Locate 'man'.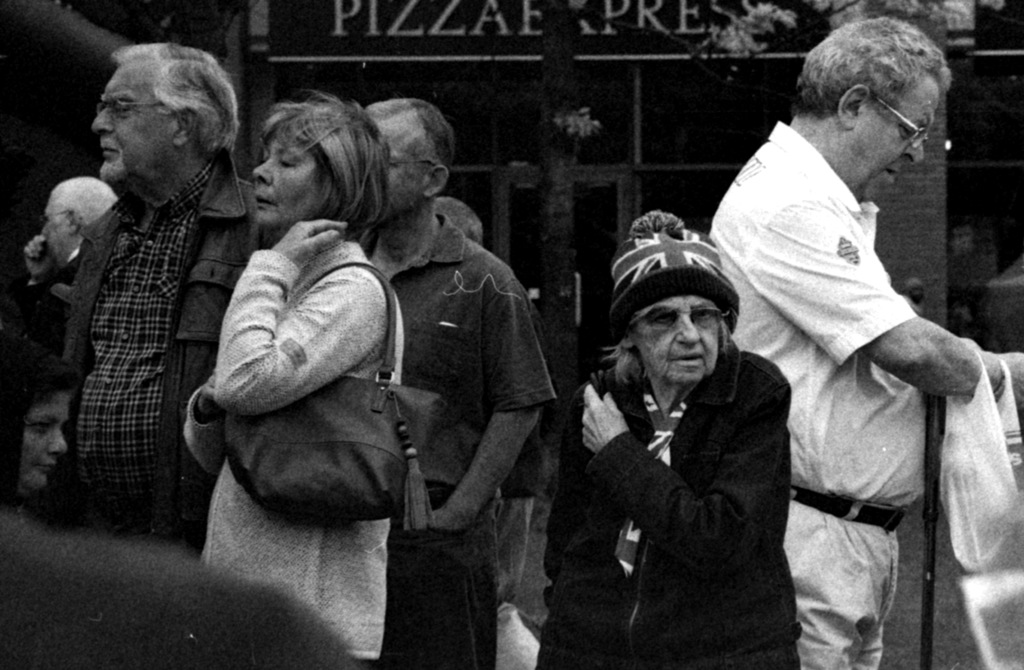
Bounding box: (687, 1, 1023, 669).
